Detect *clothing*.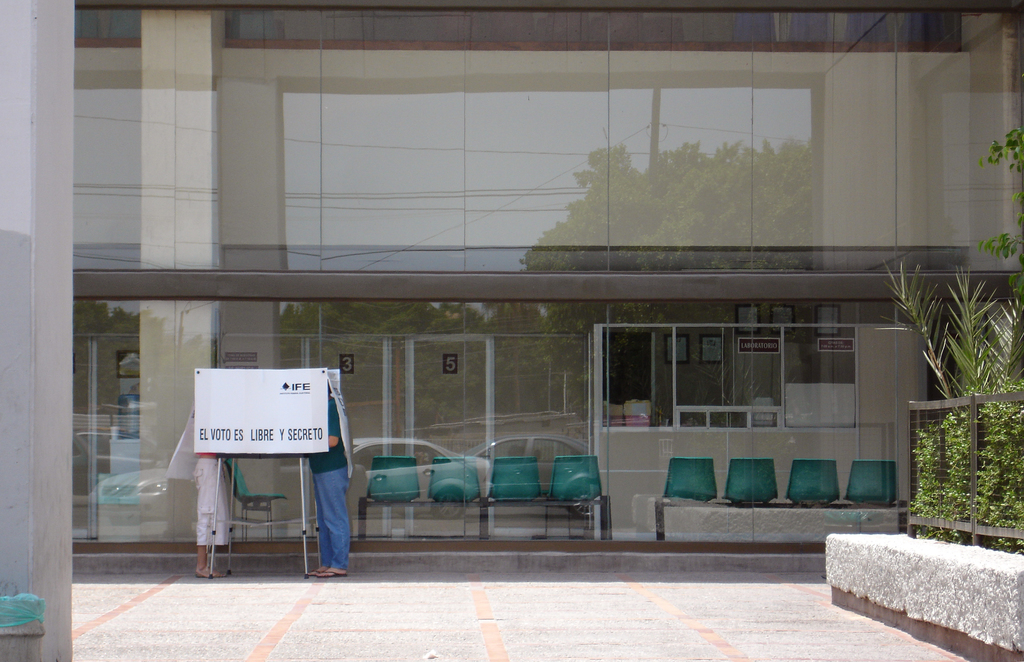
Detected at 305,394,354,570.
